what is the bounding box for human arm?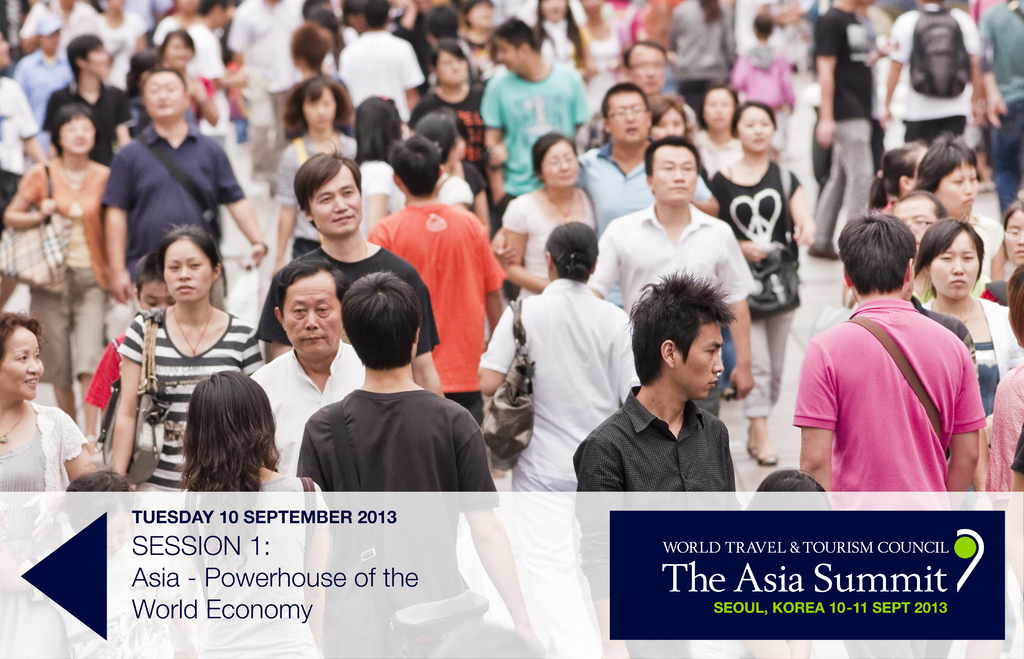
rect(813, 13, 840, 147).
